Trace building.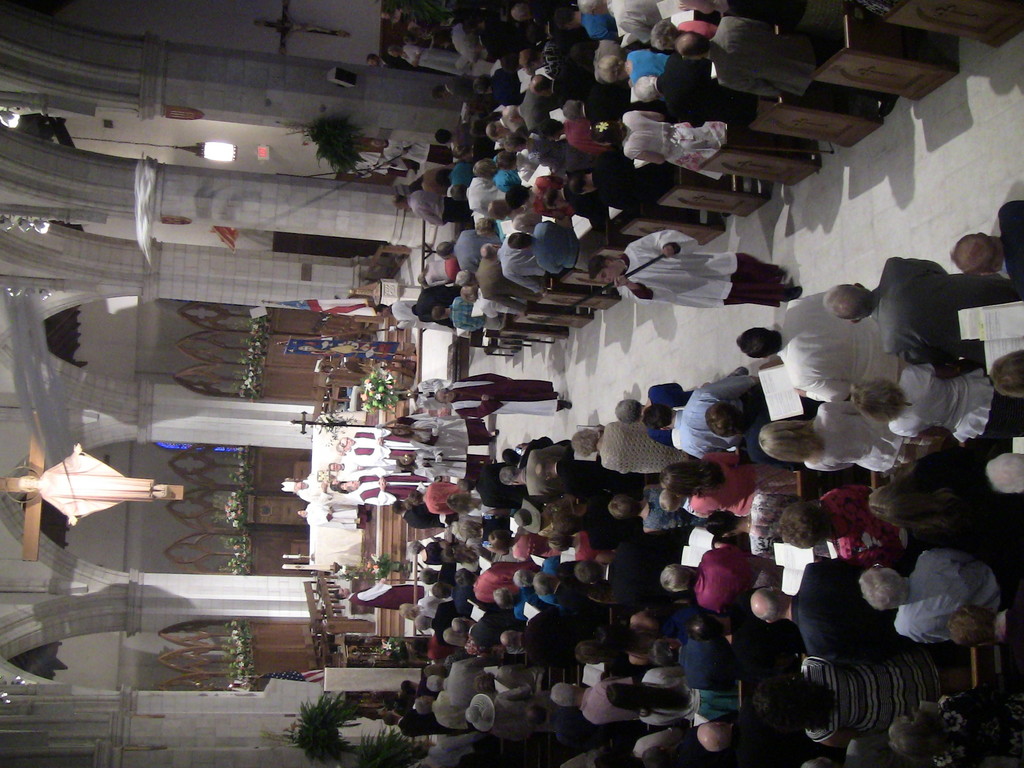
Traced to box=[0, 0, 1023, 766].
